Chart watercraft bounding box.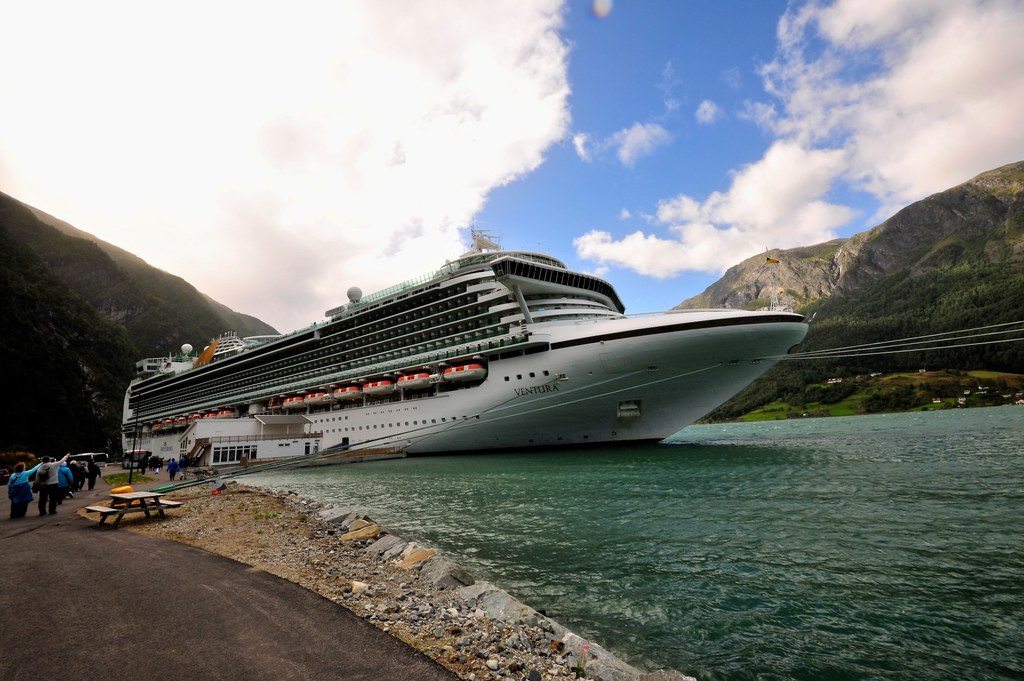
Charted: {"x1": 95, "y1": 239, "x2": 828, "y2": 466}.
